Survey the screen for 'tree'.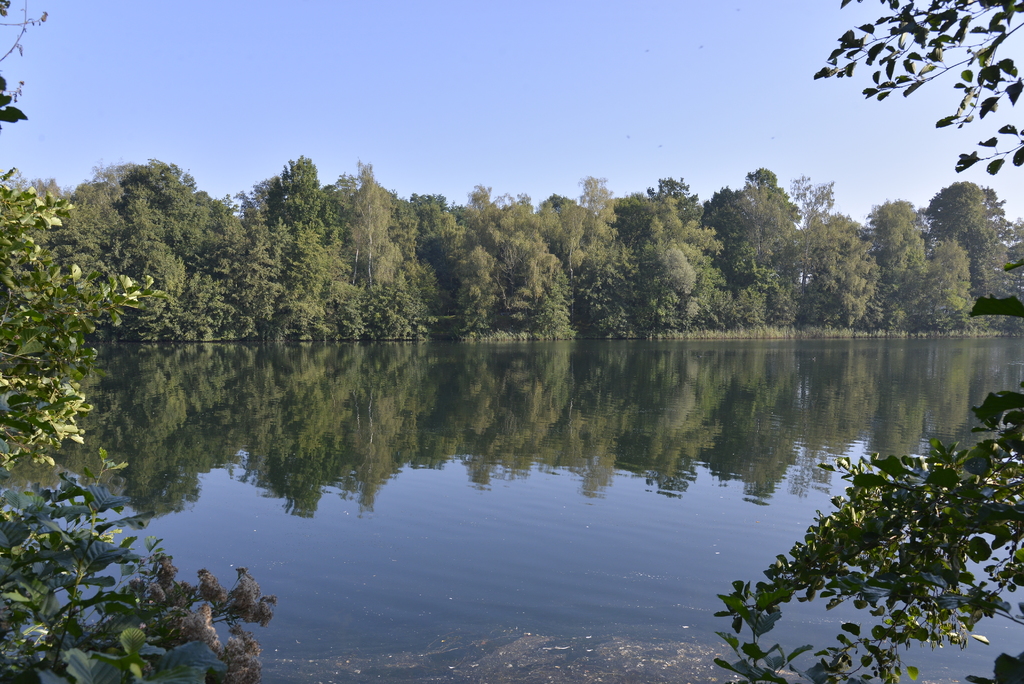
Survey found: <box>683,0,1022,683</box>.
